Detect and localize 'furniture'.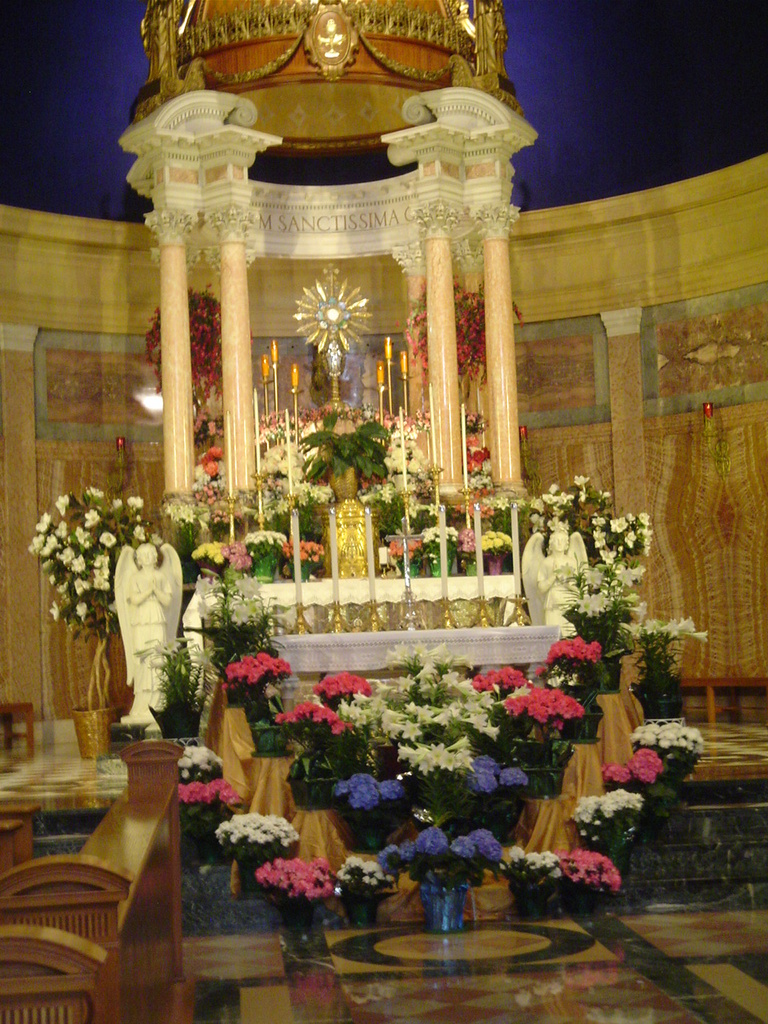
Localized at crop(0, 702, 35, 757).
